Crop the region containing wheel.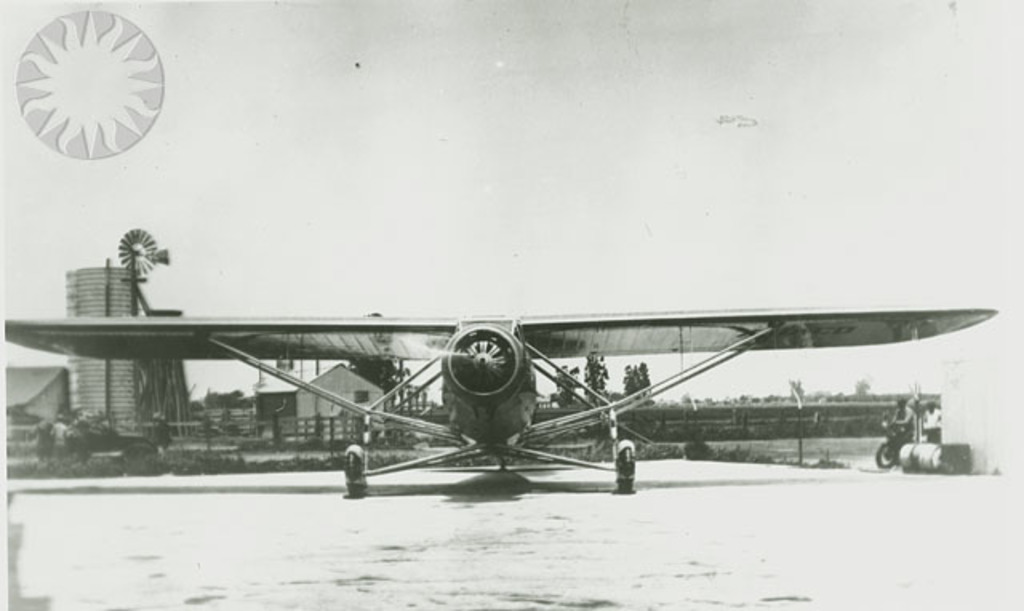
Crop region: box(878, 445, 901, 465).
